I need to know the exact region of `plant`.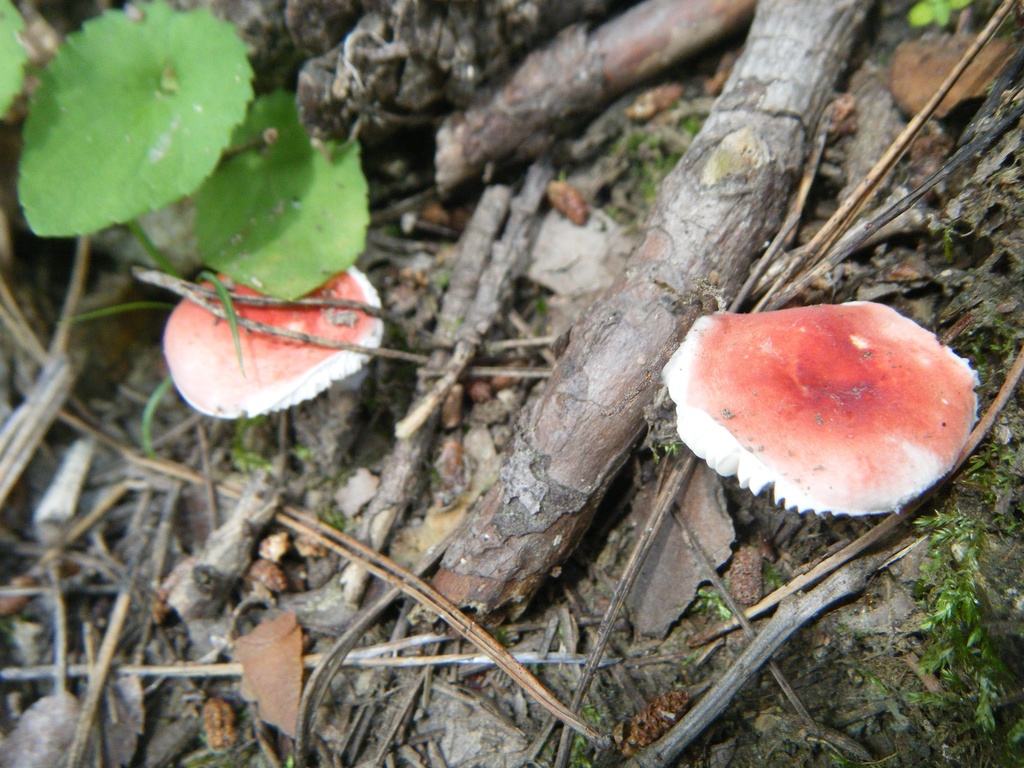
Region: l=906, t=0, r=972, b=33.
